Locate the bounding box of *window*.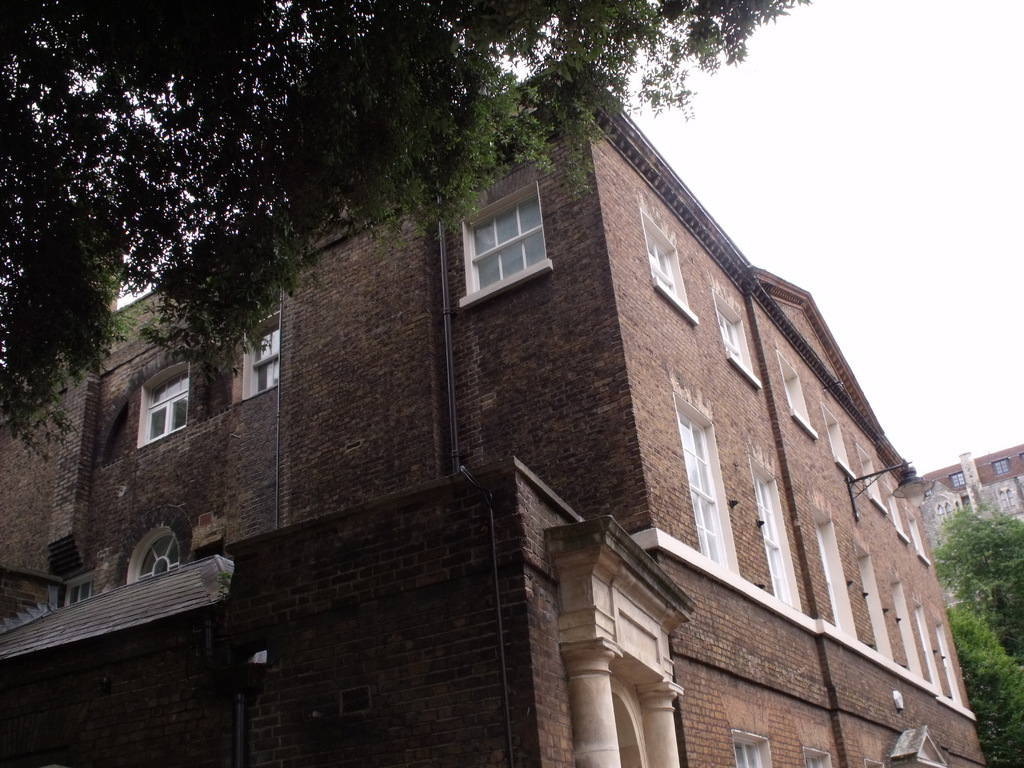
Bounding box: x1=244 y1=326 x2=283 y2=412.
